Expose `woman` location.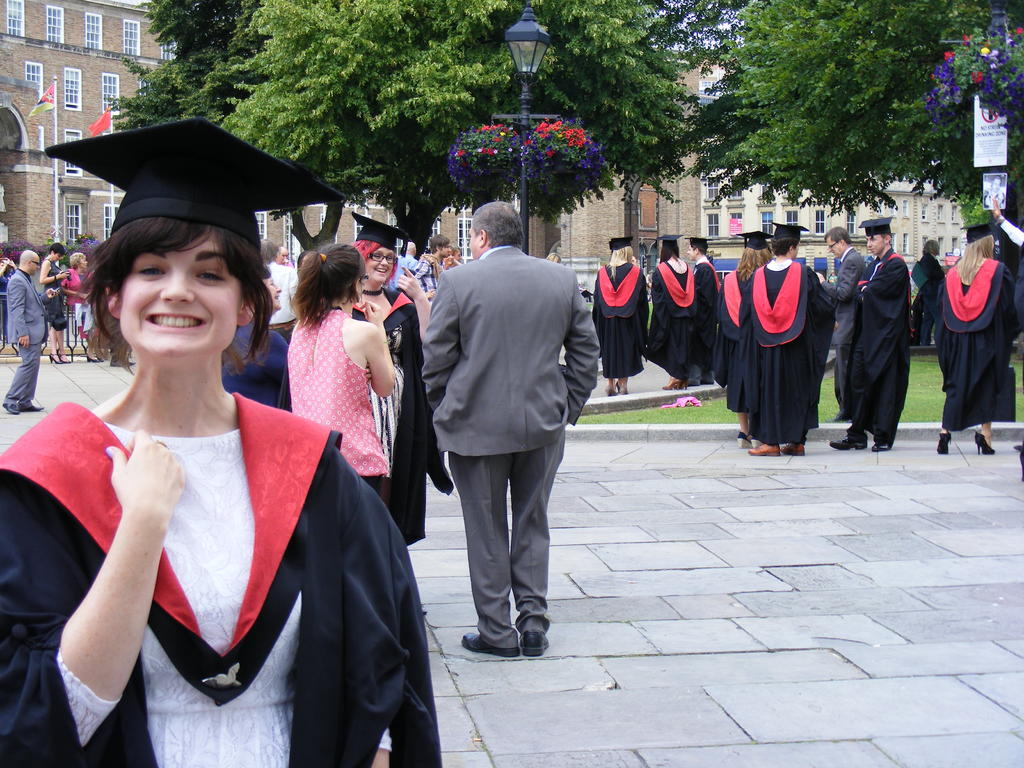
Exposed at (x1=61, y1=253, x2=108, y2=364).
